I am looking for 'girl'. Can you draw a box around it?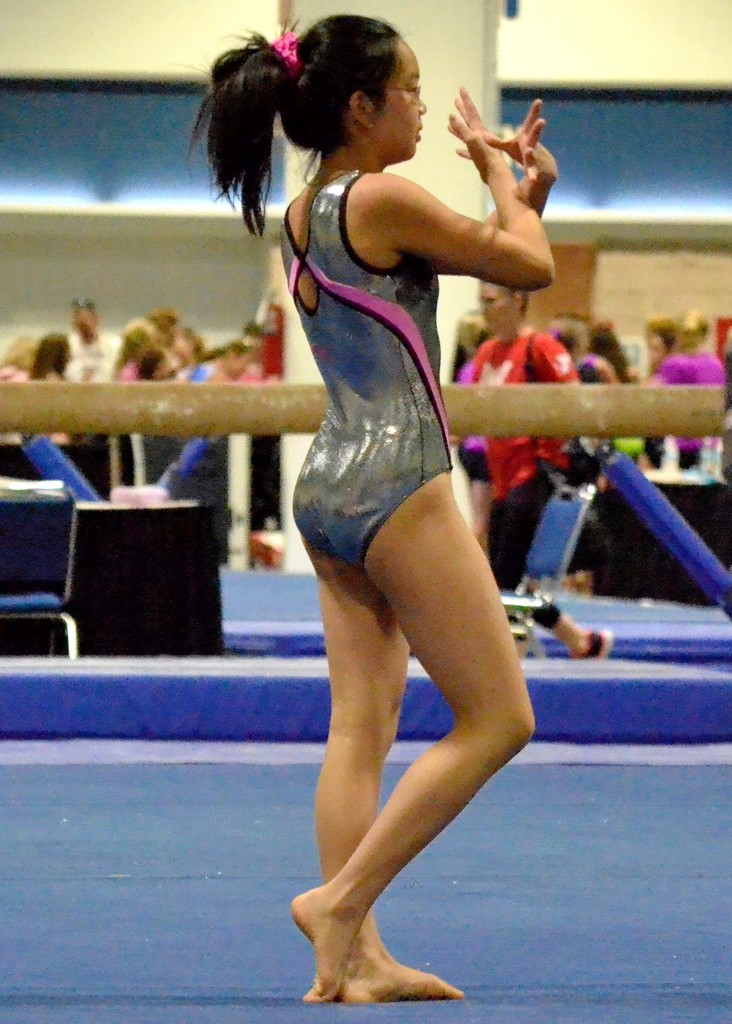
Sure, the bounding box is <bbox>179, 13, 562, 1000</bbox>.
